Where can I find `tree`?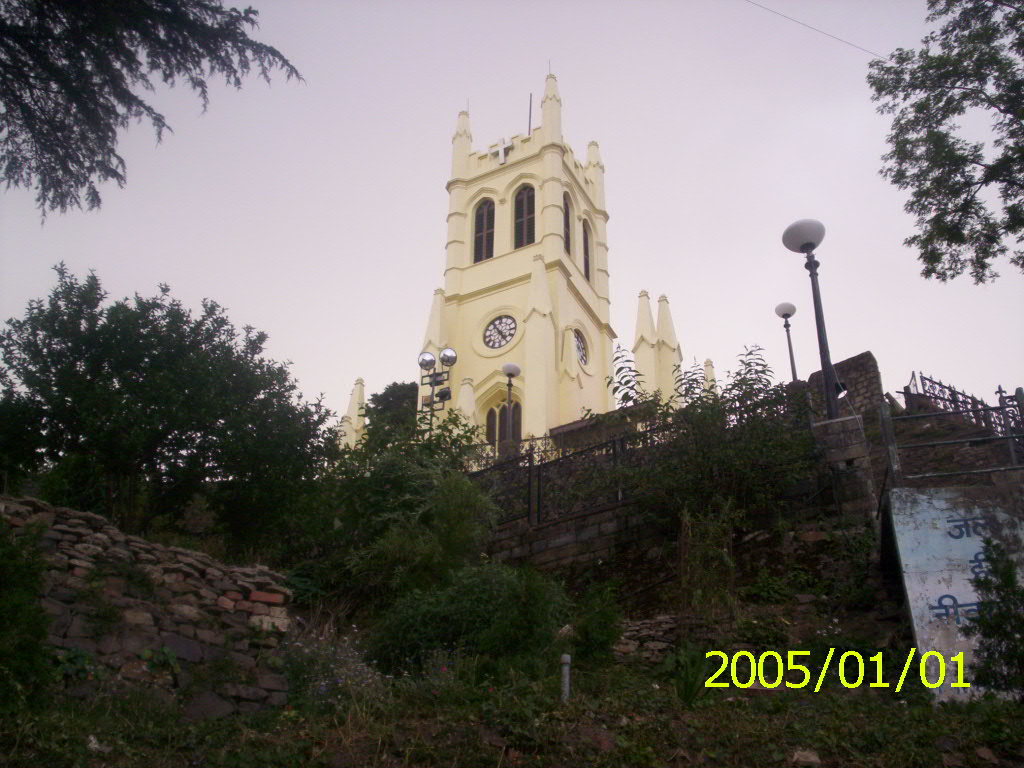
You can find it at 1/0/307/227.
